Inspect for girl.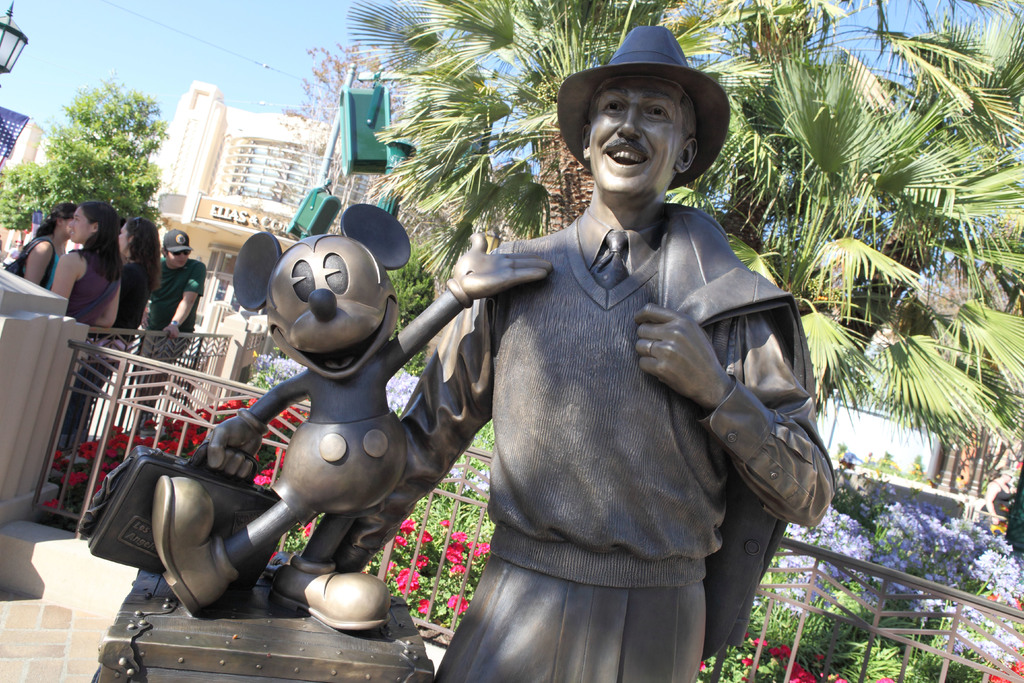
Inspection: 52,206,123,330.
